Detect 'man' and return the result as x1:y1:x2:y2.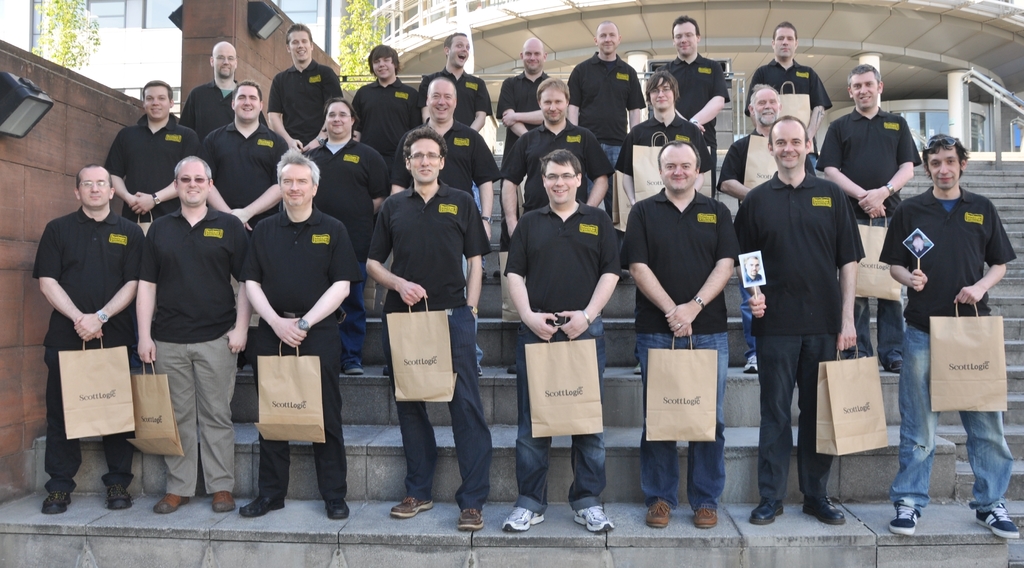
744:257:765:282.
